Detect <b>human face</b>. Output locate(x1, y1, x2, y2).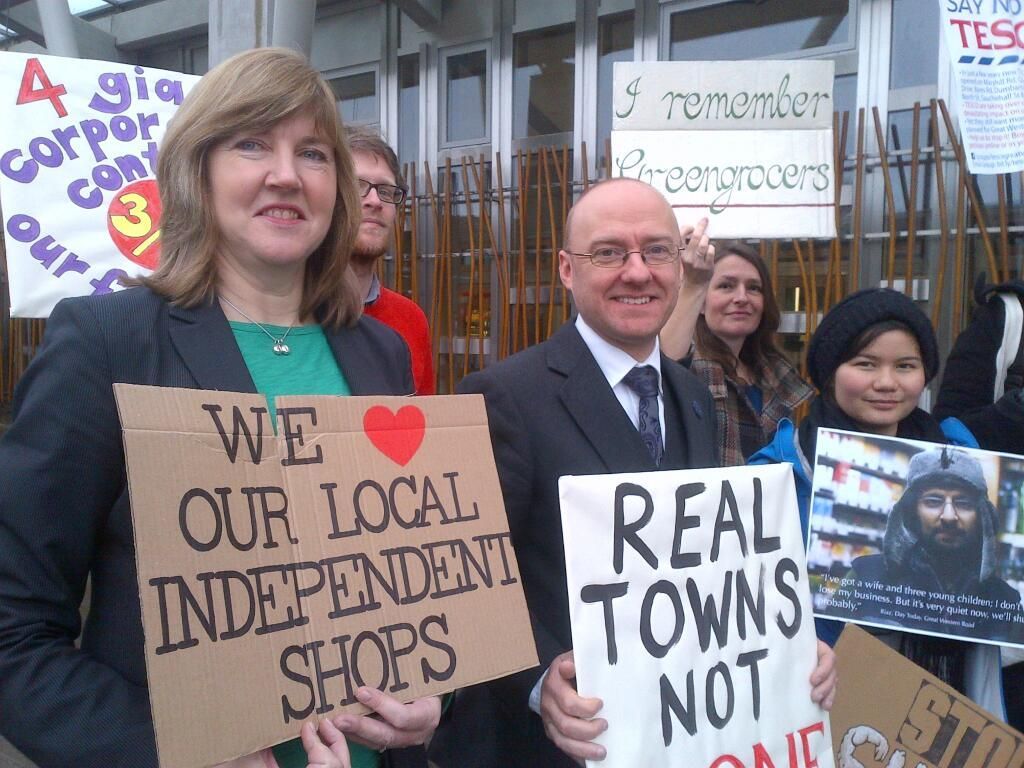
locate(572, 195, 684, 335).
